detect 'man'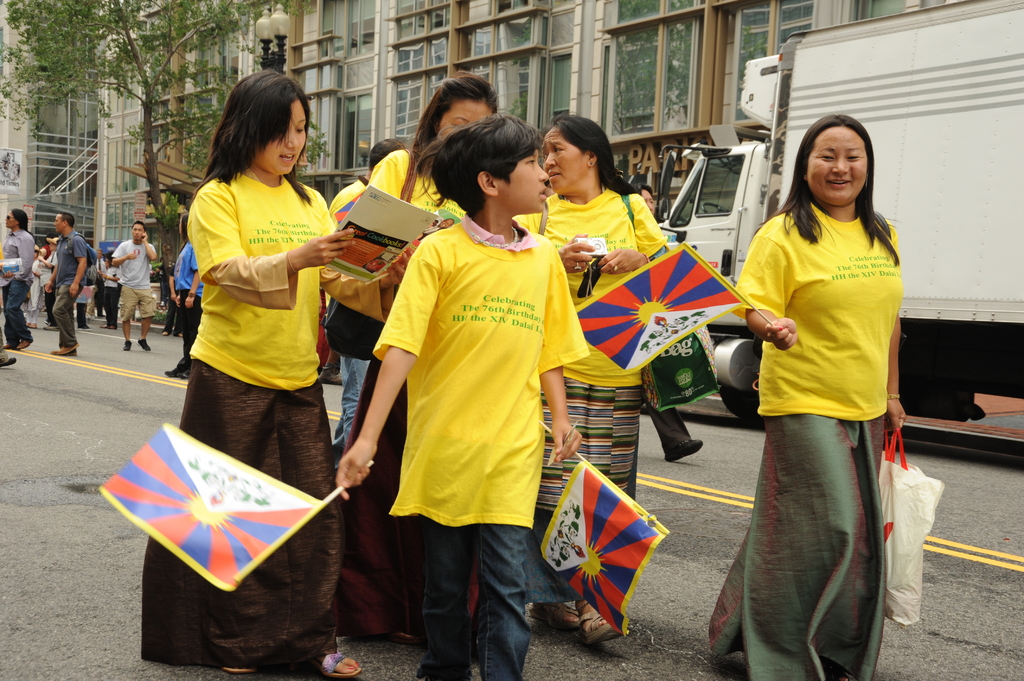
[26, 205, 86, 343]
